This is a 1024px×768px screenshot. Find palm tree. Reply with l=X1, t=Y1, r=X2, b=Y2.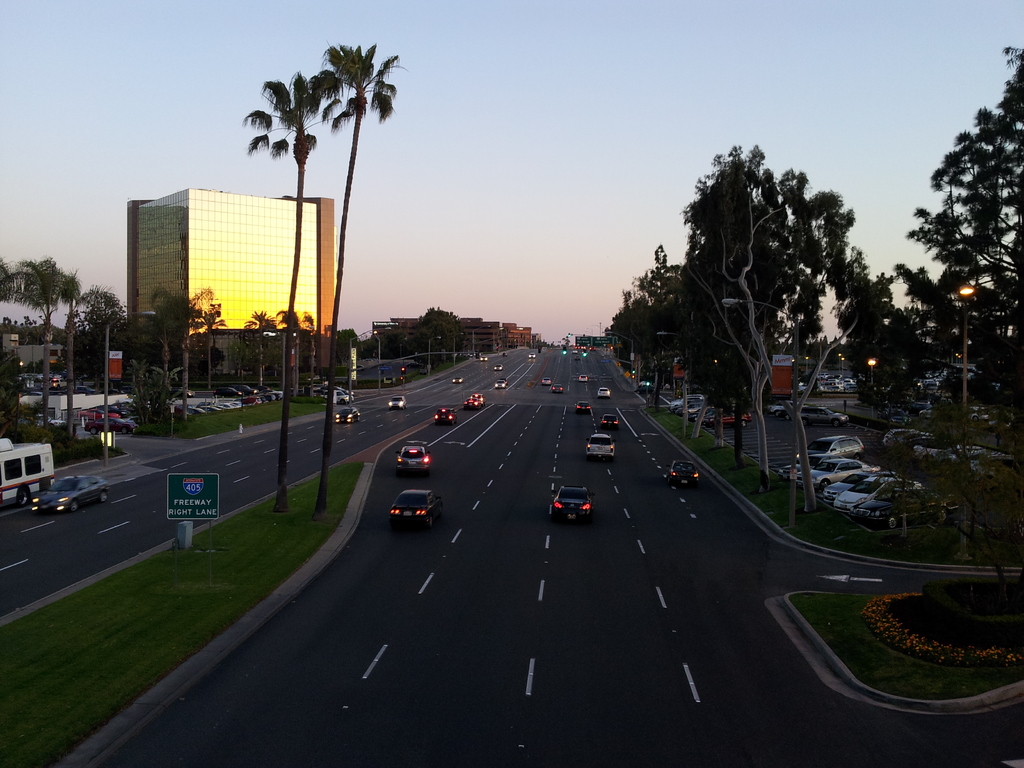
l=316, t=37, r=401, b=523.
